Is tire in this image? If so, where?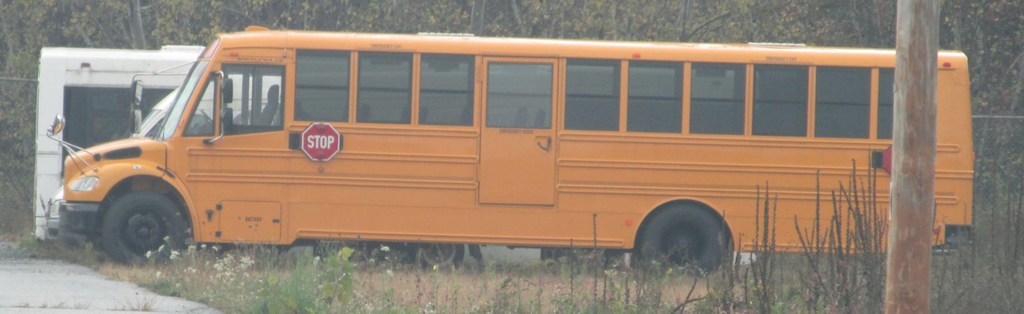
Yes, at {"left": 102, "top": 192, "right": 187, "bottom": 267}.
